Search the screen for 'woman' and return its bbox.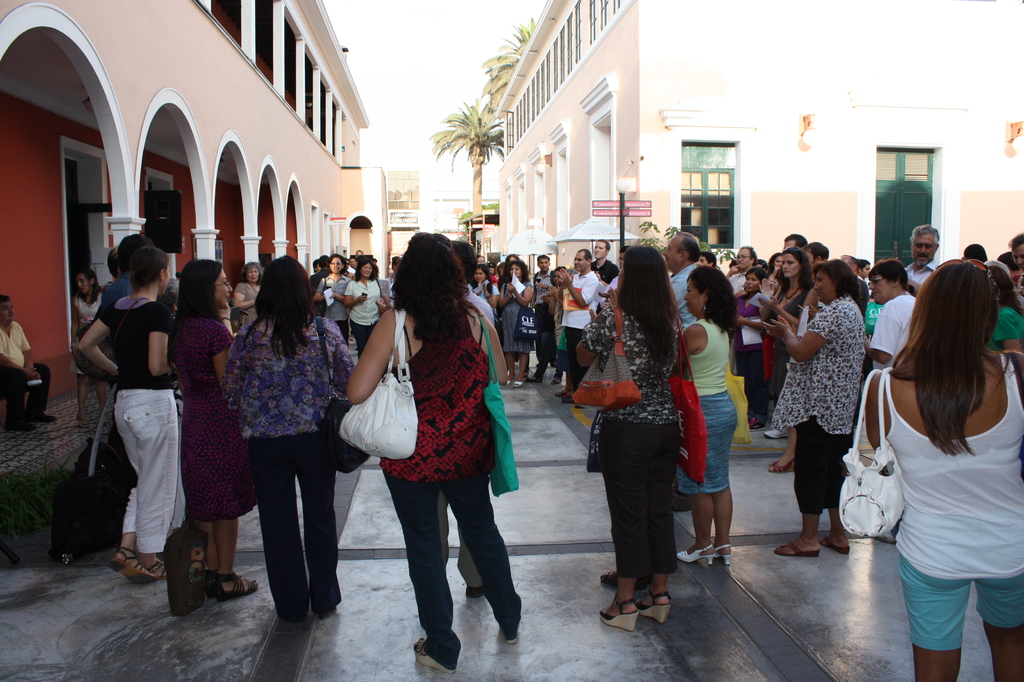
Found: {"x1": 168, "y1": 259, "x2": 260, "y2": 596}.
